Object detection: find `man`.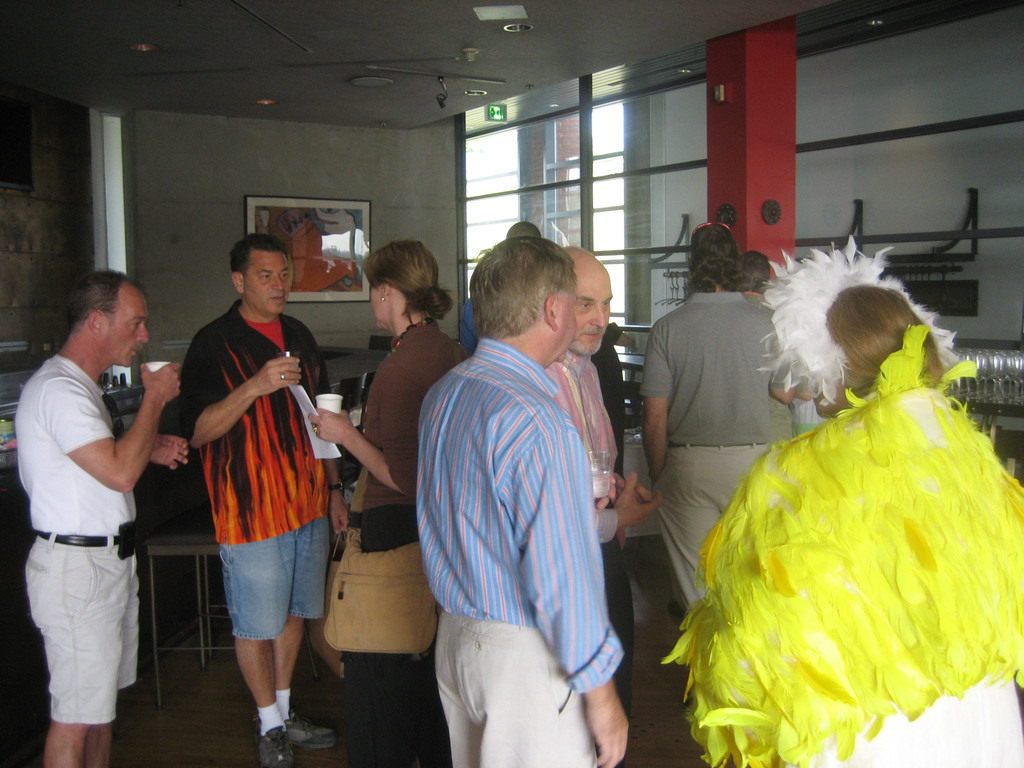
[177, 235, 342, 767].
